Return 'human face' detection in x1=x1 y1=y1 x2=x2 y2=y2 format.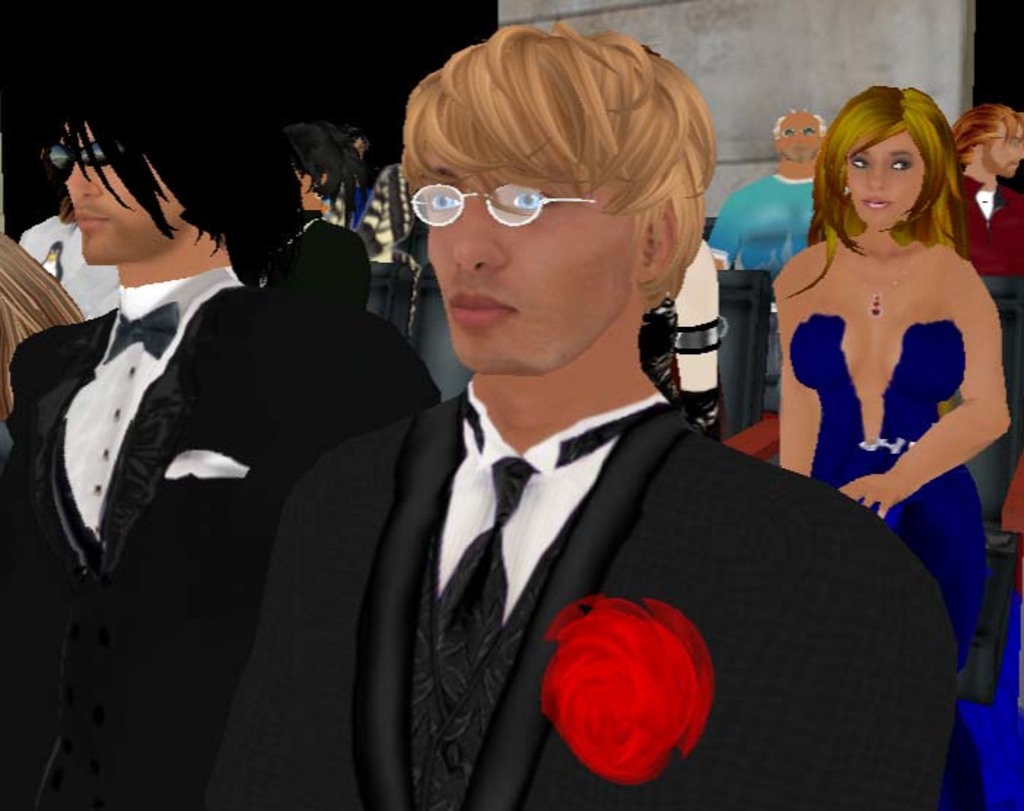
x1=60 y1=109 x2=187 y2=268.
